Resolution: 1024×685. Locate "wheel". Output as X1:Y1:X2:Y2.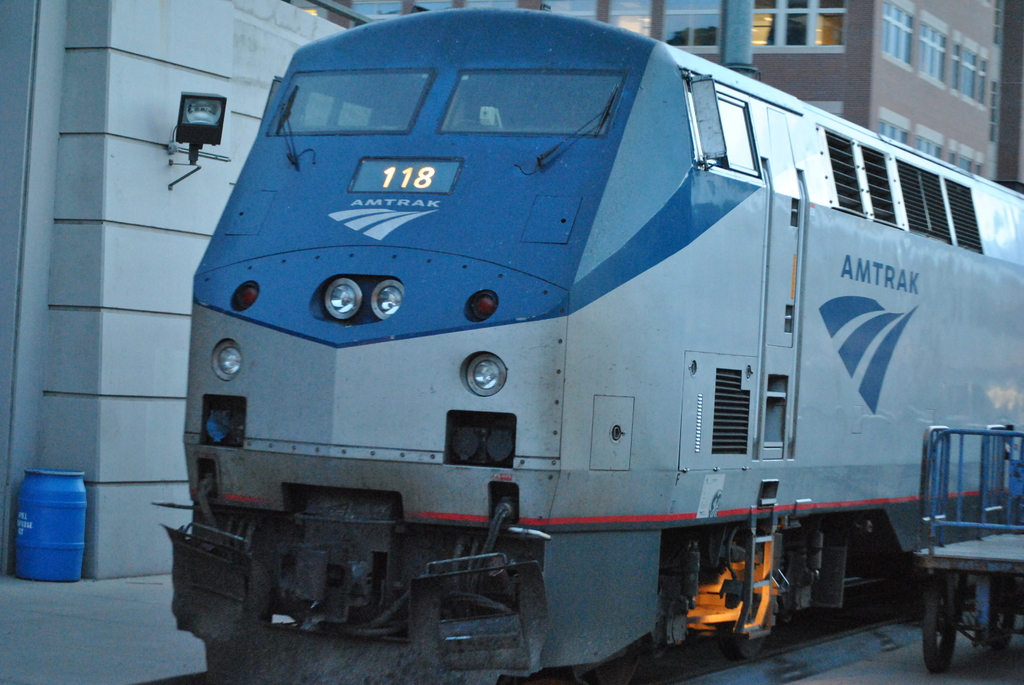
596:646:643:684.
